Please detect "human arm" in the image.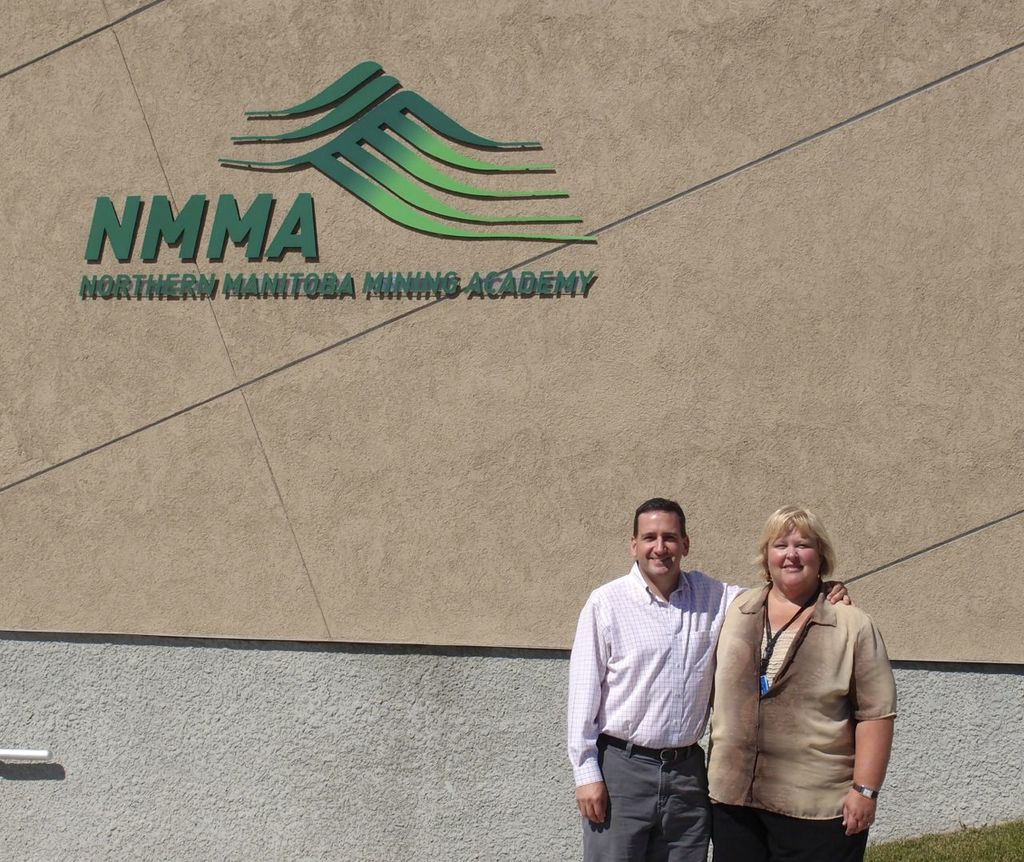
710:582:850:615.
